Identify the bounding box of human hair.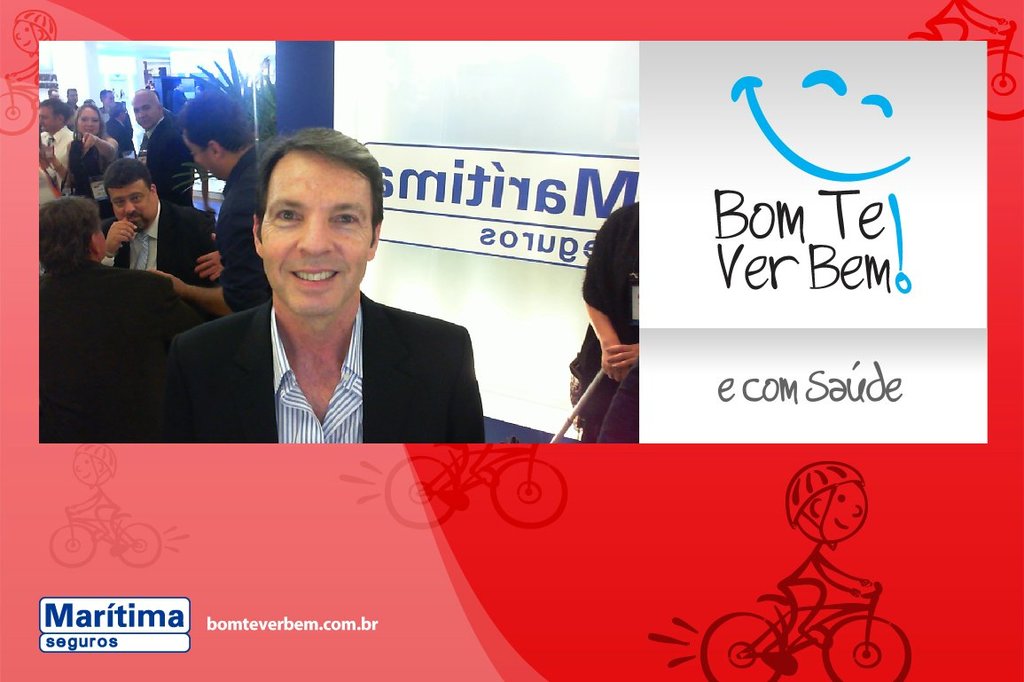
bbox=(39, 97, 69, 126).
